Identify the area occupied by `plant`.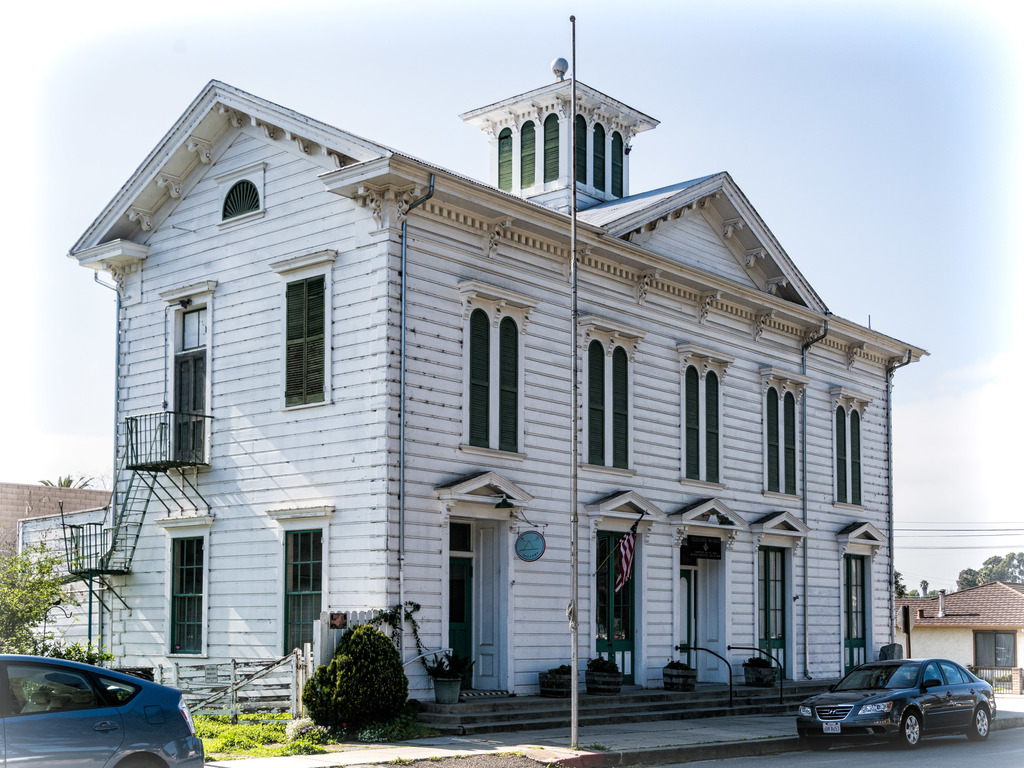
Area: 548,663,581,674.
